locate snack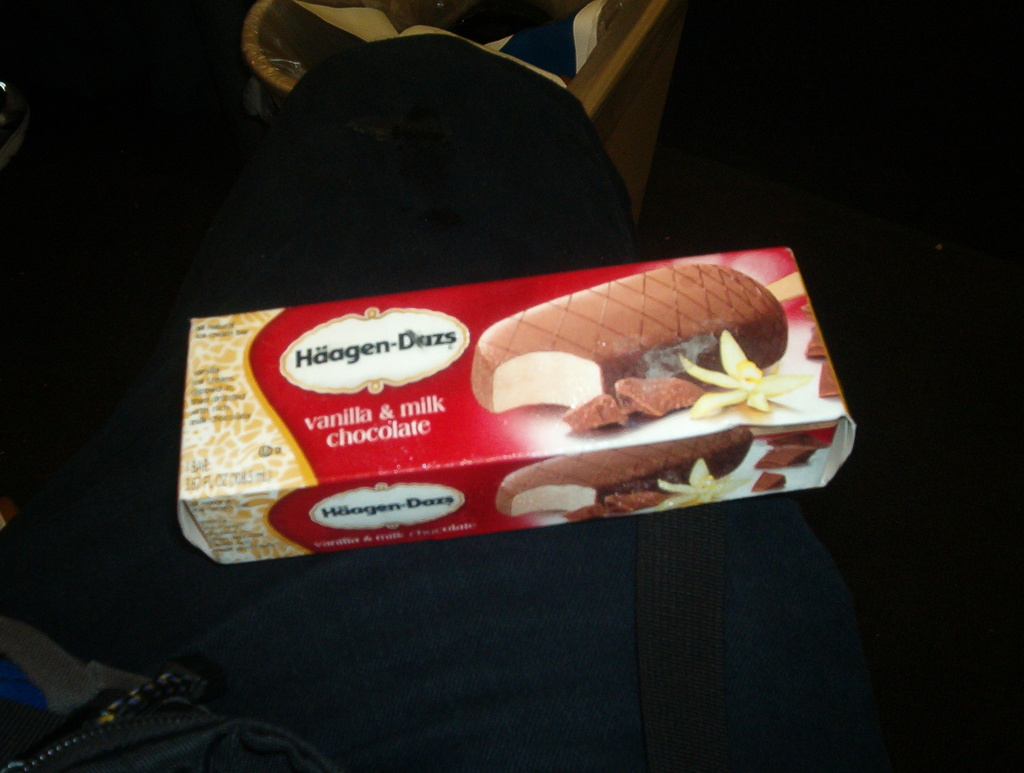
[131,141,849,580]
